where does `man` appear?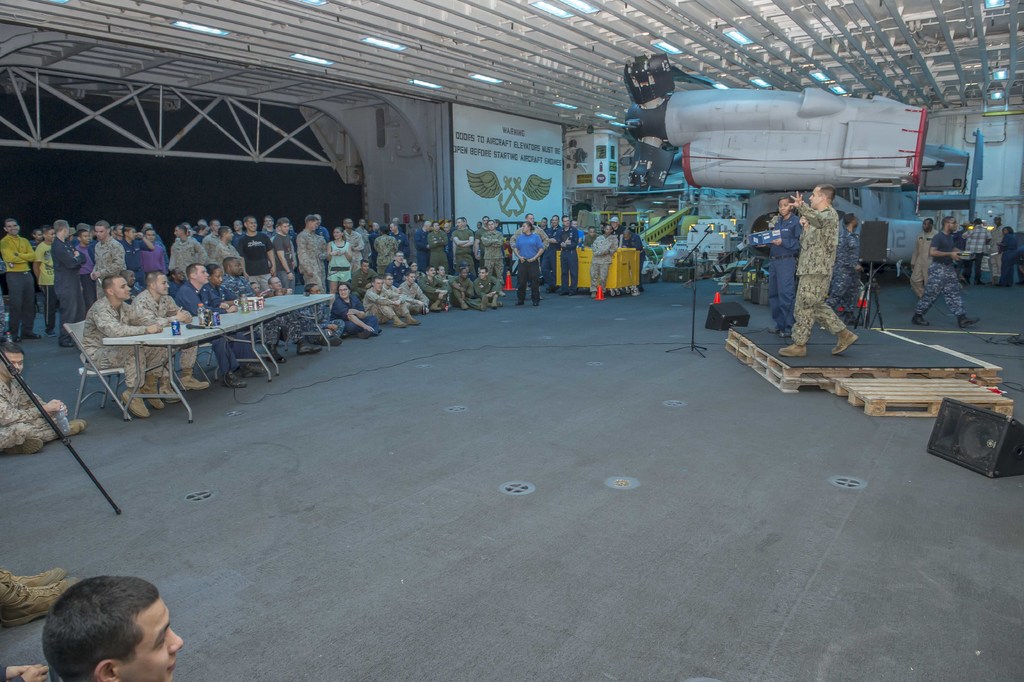
Appears at 11, 560, 200, 681.
